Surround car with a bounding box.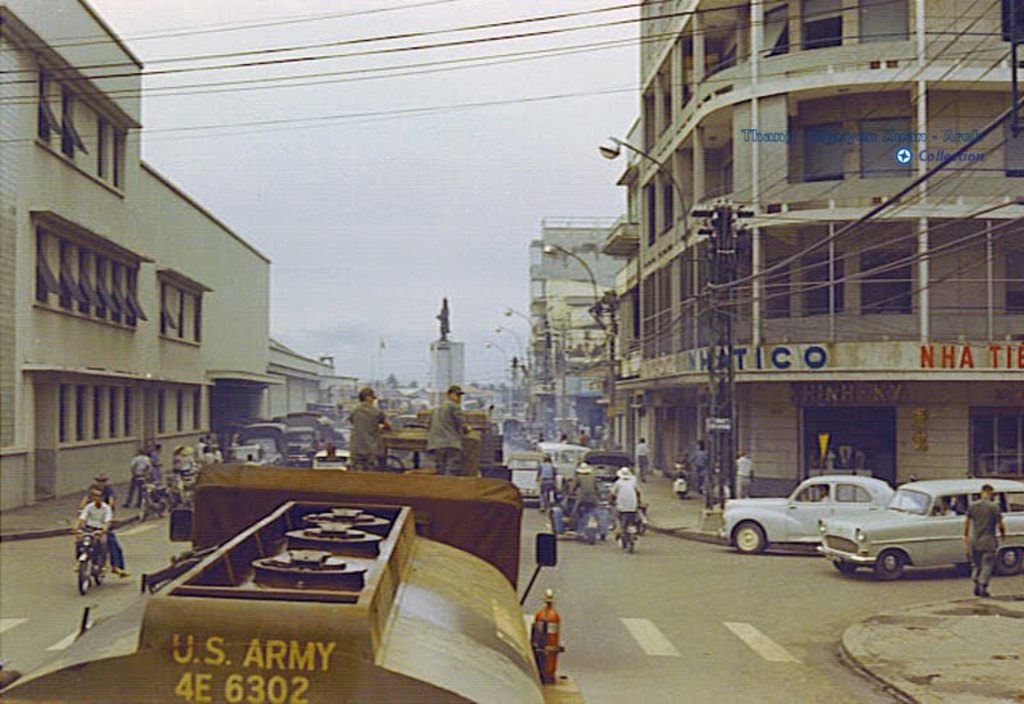
{"x1": 718, "y1": 466, "x2": 893, "y2": 553}.
